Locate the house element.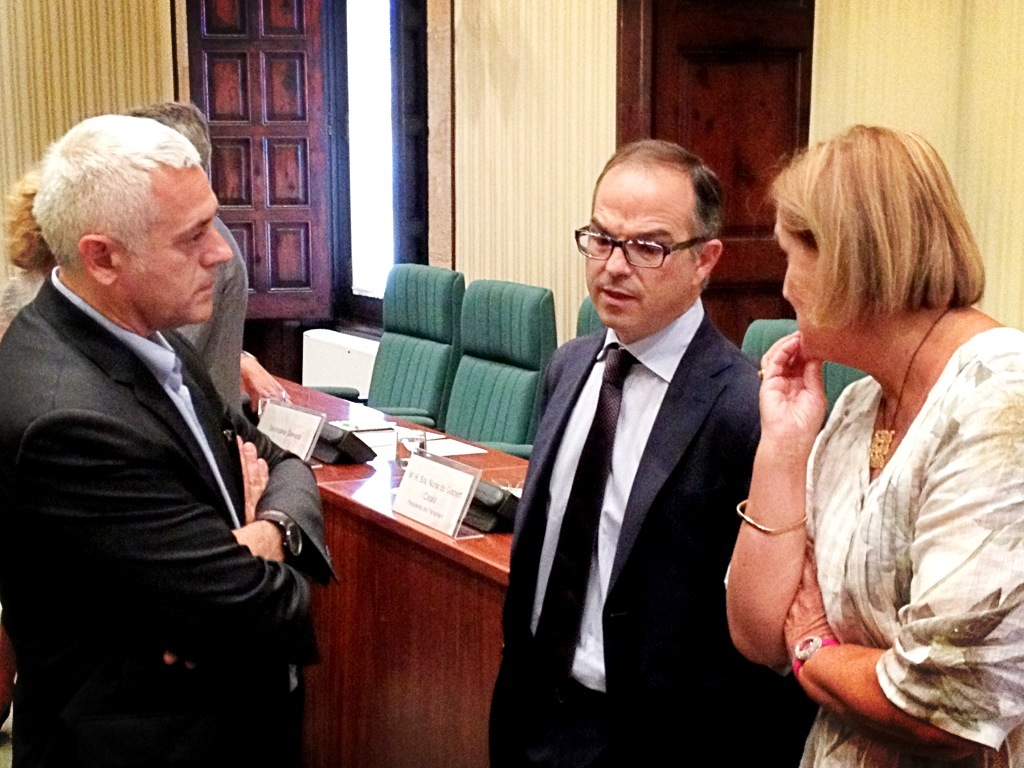
Element bbox: detection(0, 0, 1023, 767).
